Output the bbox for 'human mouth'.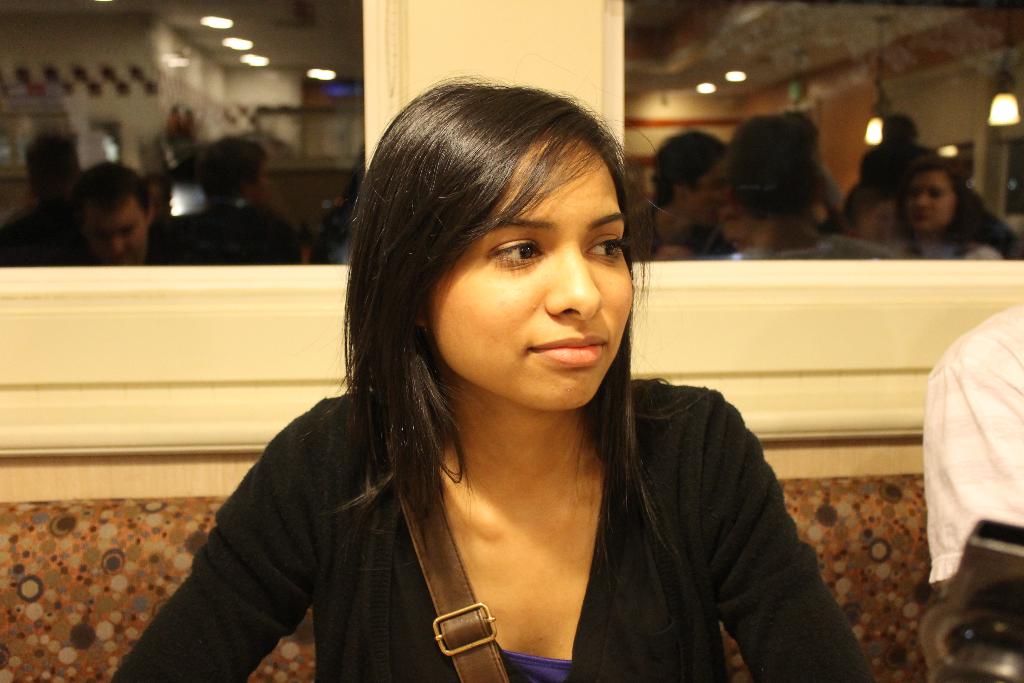
bbox=[531, 333, 609, 369].
